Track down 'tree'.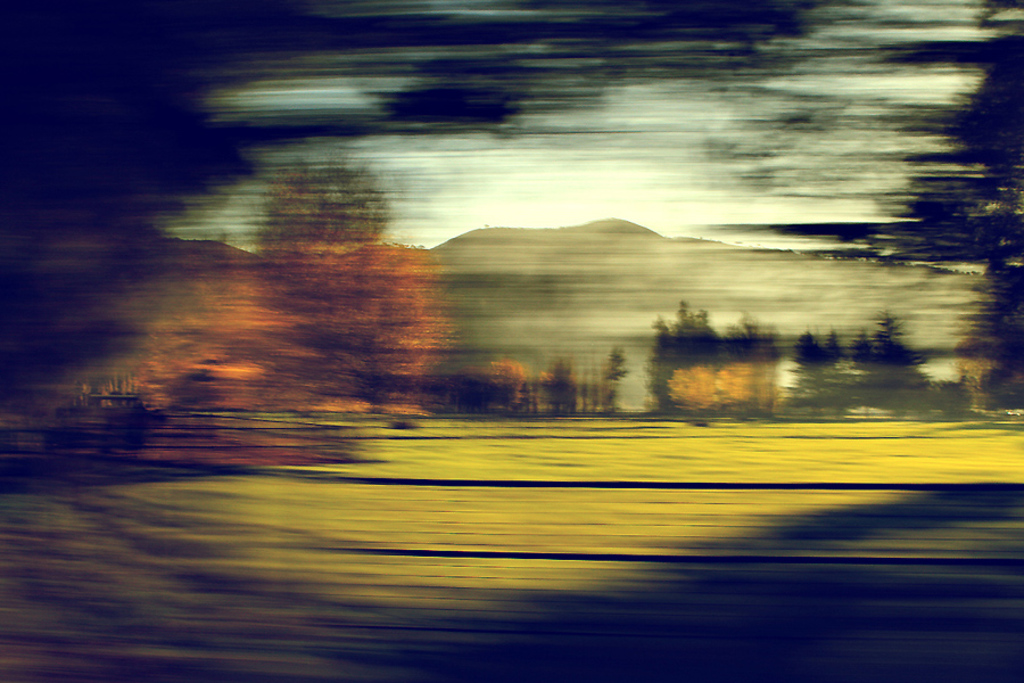
Tracked to x1=710, y1=306, x2=786, y2=418.
